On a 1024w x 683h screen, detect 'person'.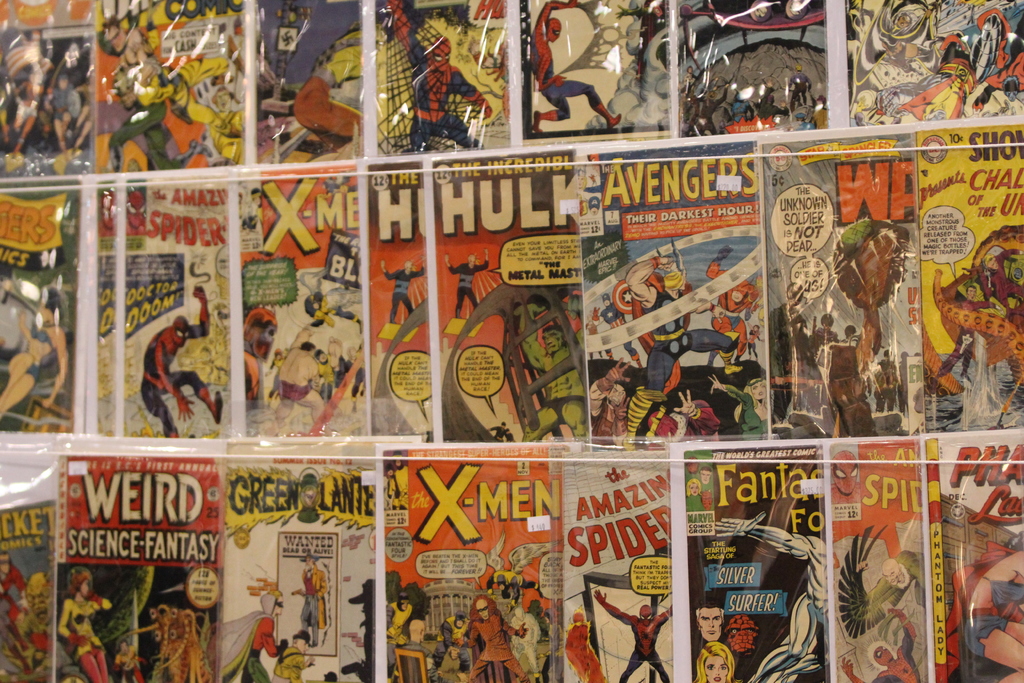
(750, 327, 761, 361).
